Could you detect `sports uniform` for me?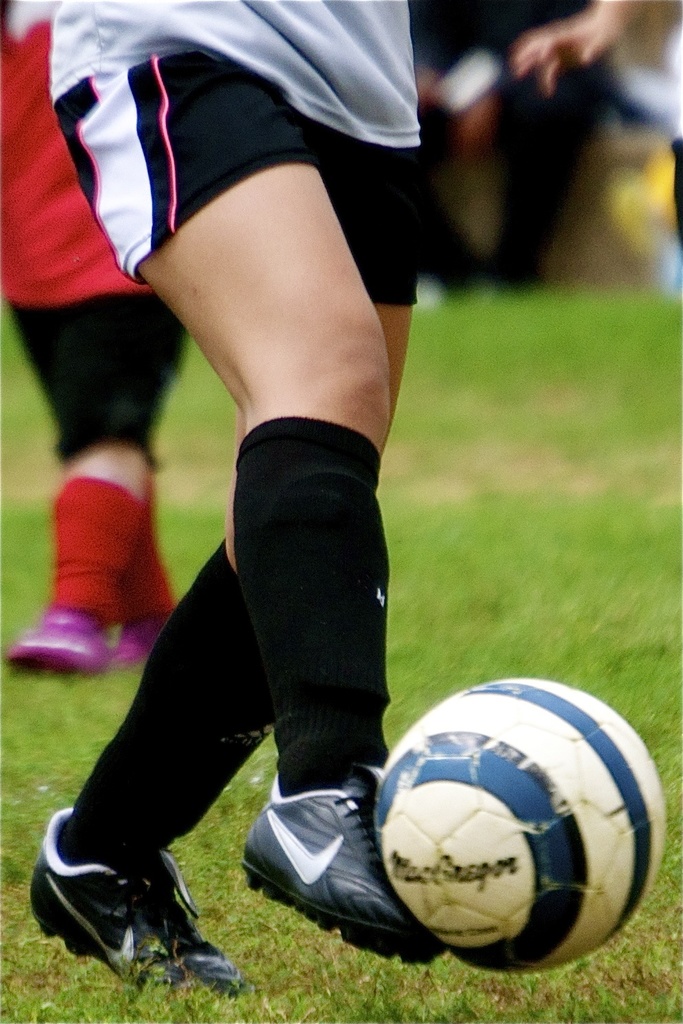
Detection result: [54, 0, 479, 1023].
